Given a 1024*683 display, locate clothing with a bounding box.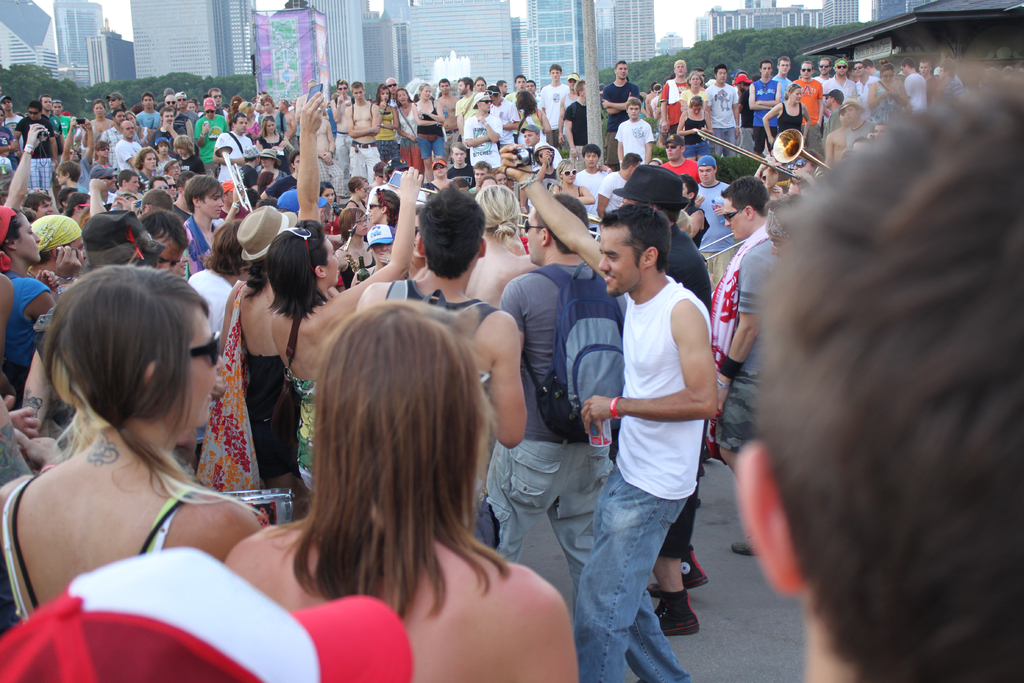
Located: (722, 233, 772, 443).
